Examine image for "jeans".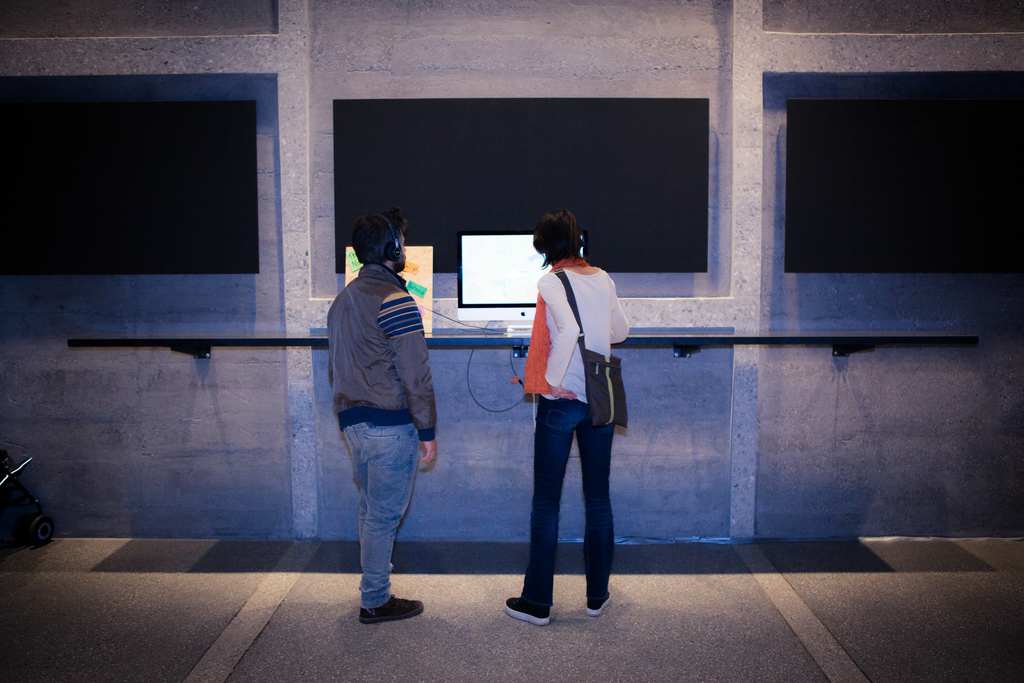
Examination result: bbox=(339, 419, 420, 618).
